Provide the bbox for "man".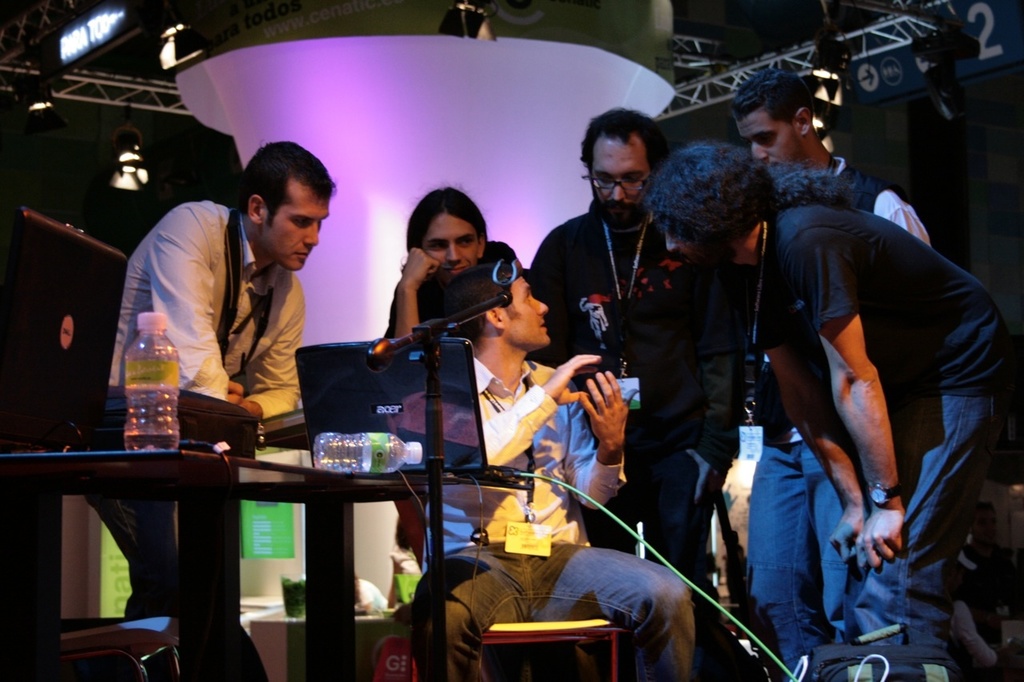
locate(537, 111, 742, 575).
